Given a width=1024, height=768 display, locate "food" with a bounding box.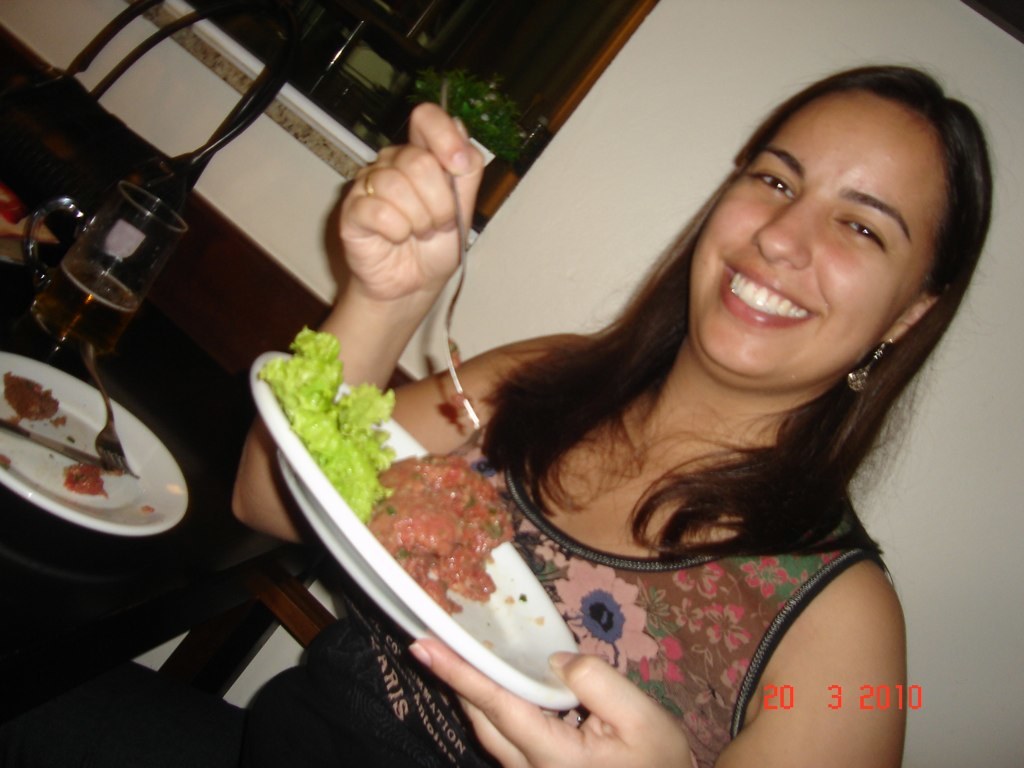
Located: crop(8, 377, 58, 422).
